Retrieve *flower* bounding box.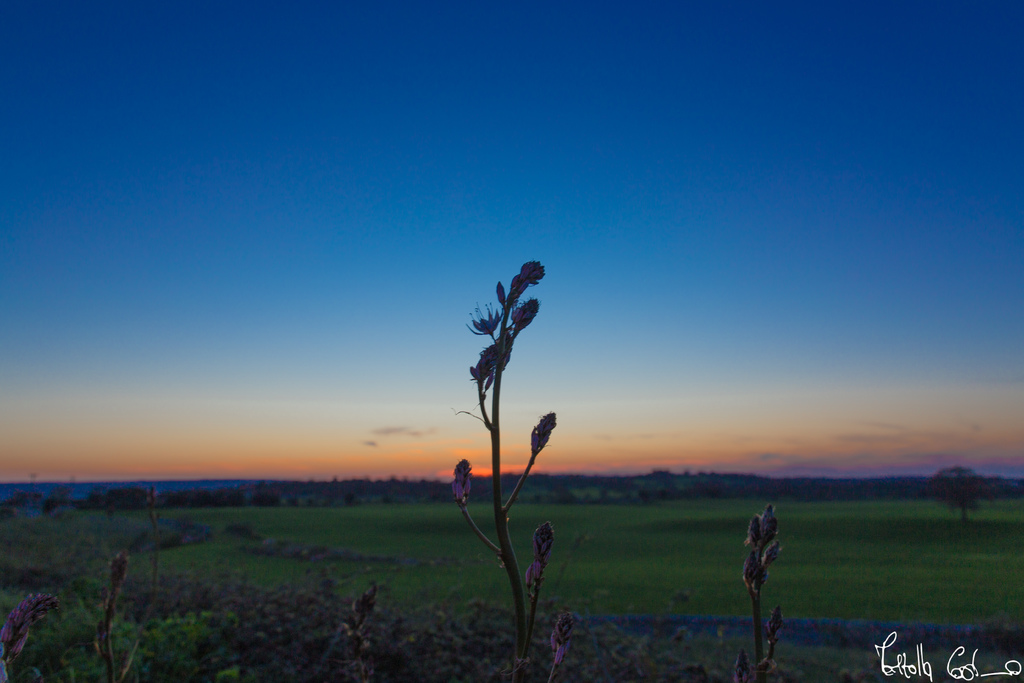
Bounding box: crop(528, 412, 557, 463).
